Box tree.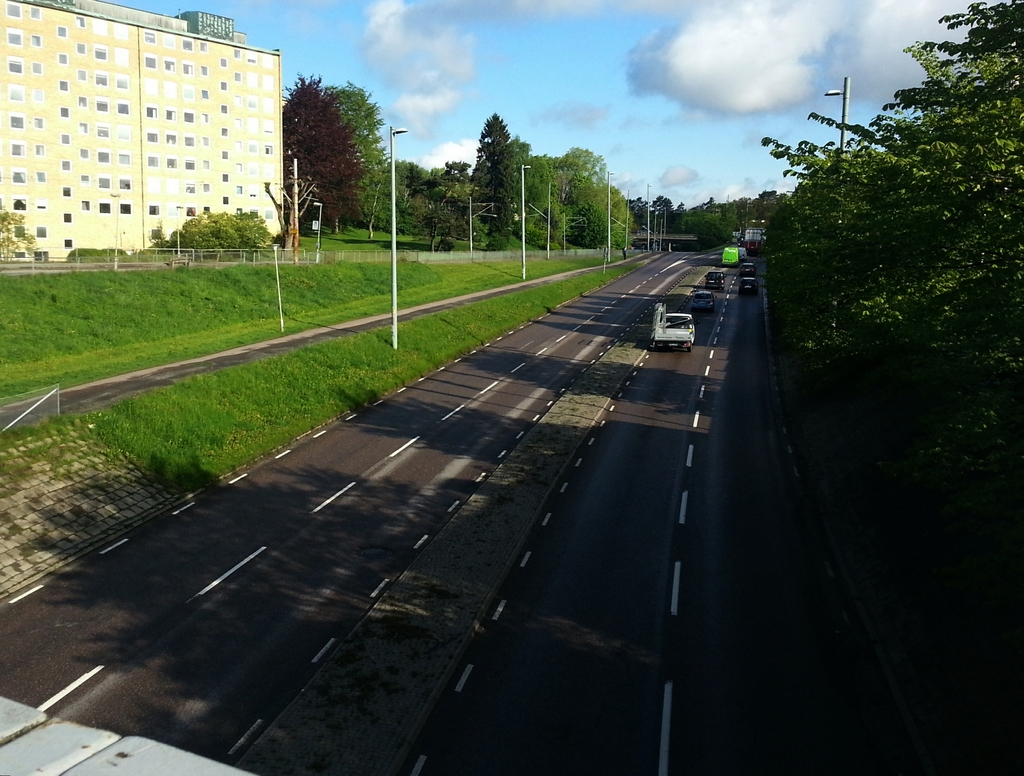
select_region(0, 209, 36, 262).
